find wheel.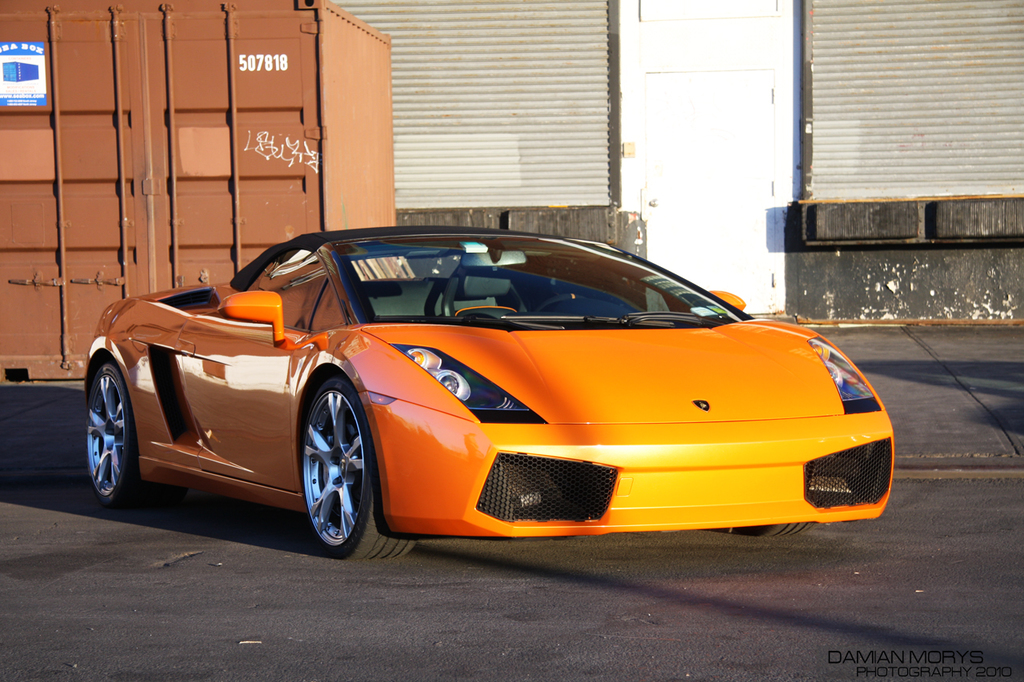
83/359/148/505.
